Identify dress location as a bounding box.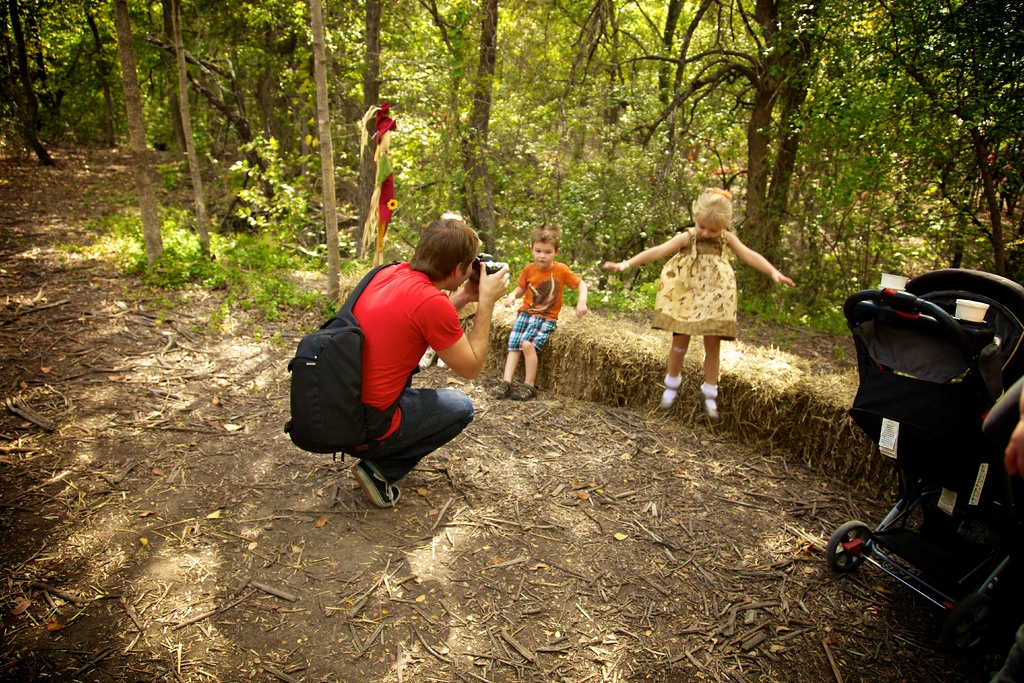
(648,222,739,339).
